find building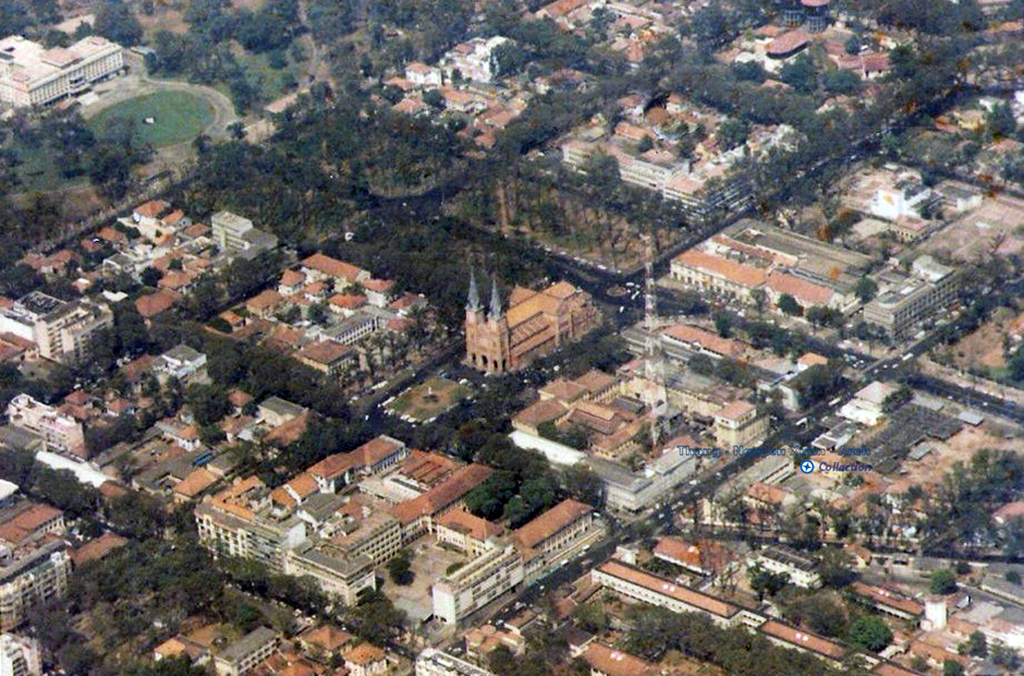
<box>200,248,428,380</box>
